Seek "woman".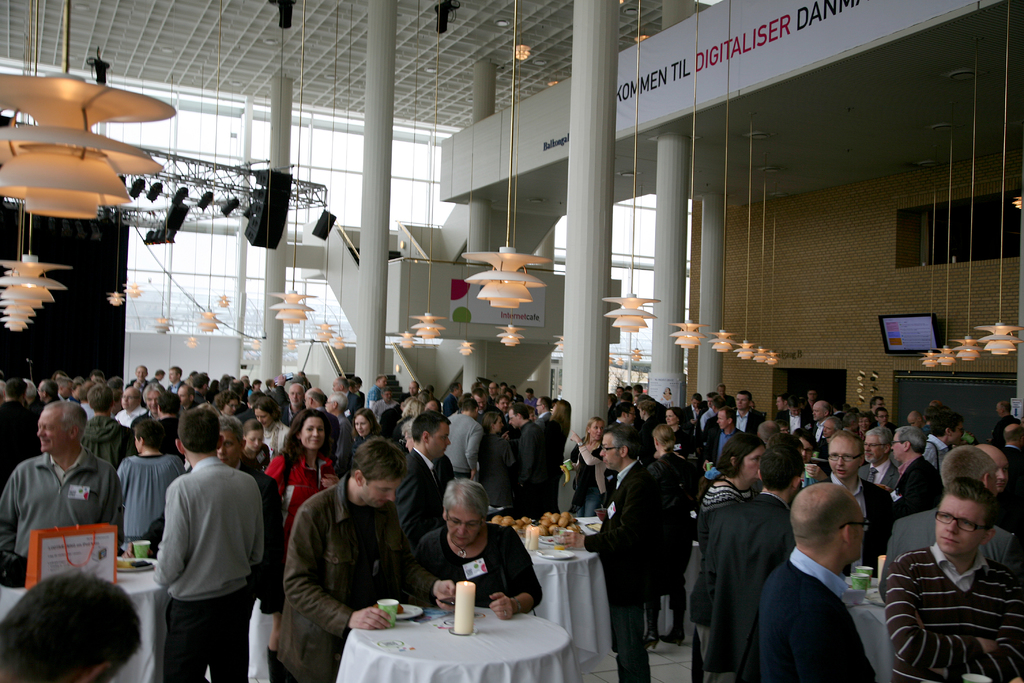
[350,408,383,459].
